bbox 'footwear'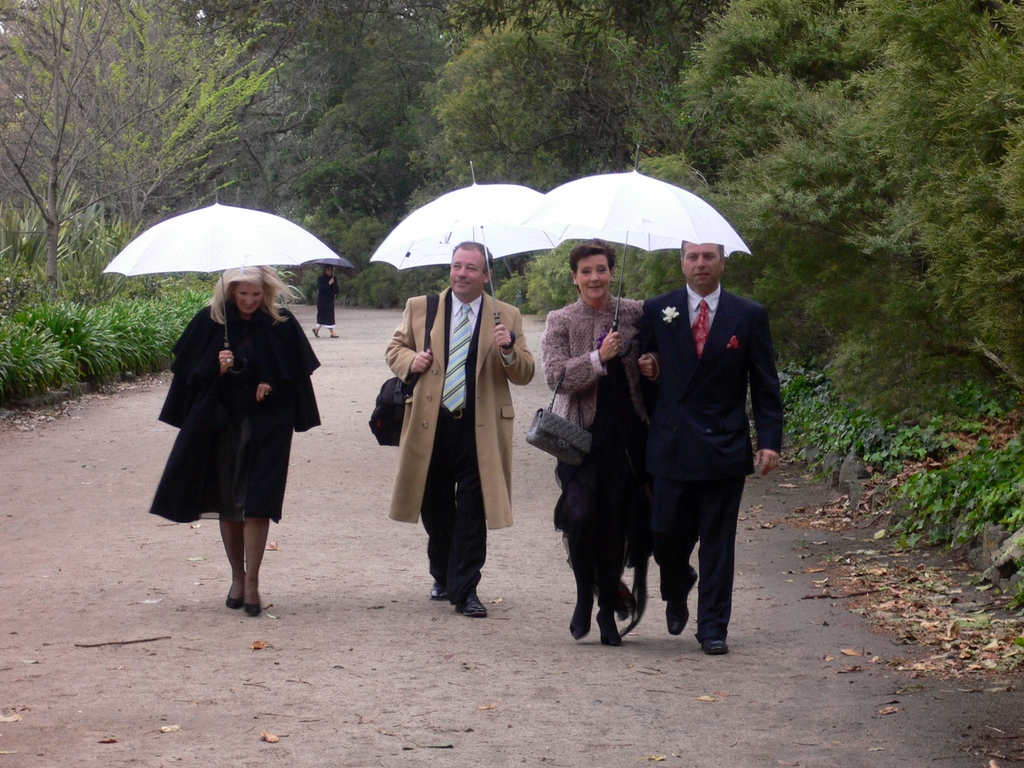
l=700, t=634, r=727, b=655
